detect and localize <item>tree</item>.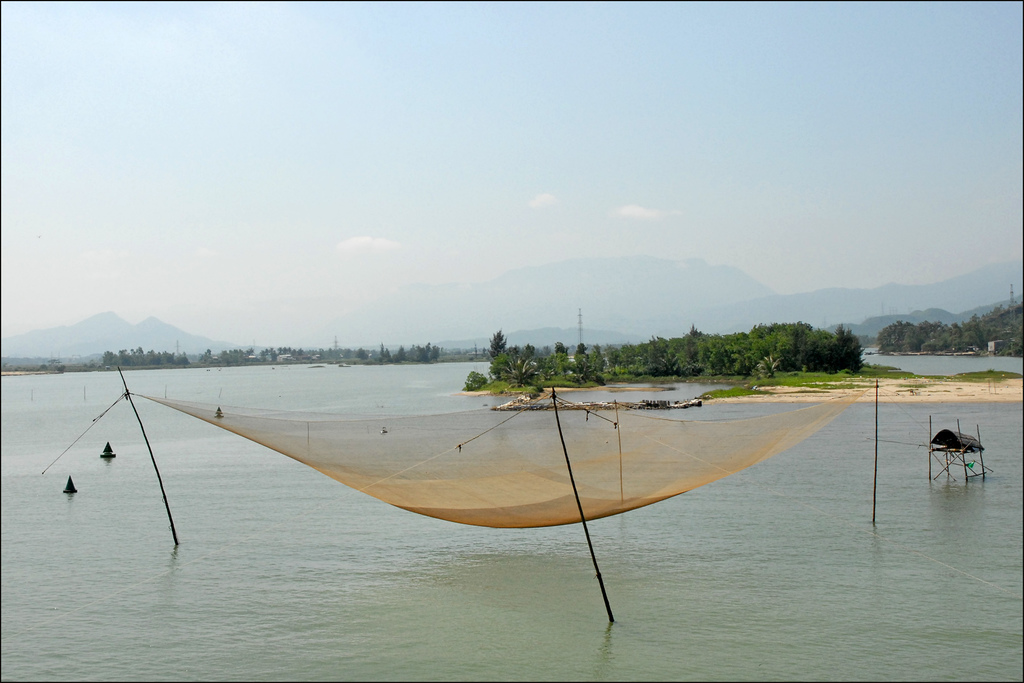
Localized at bbox(824, 320, 865, 373).
